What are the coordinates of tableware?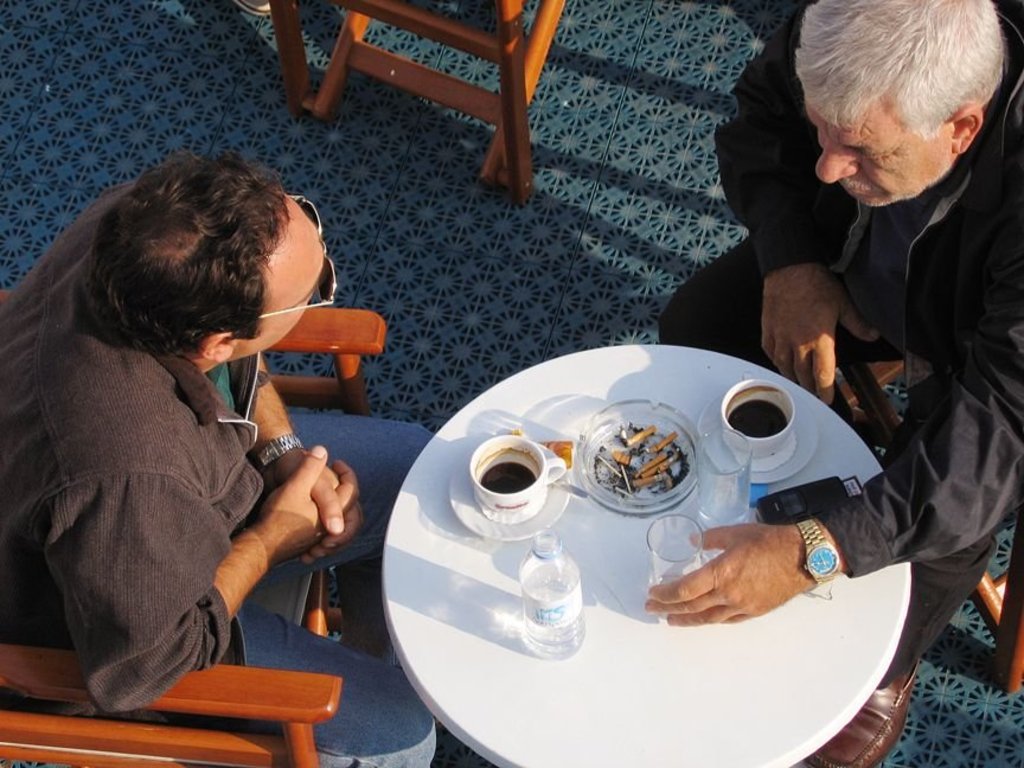
<box>645,517,716,625</box>.
